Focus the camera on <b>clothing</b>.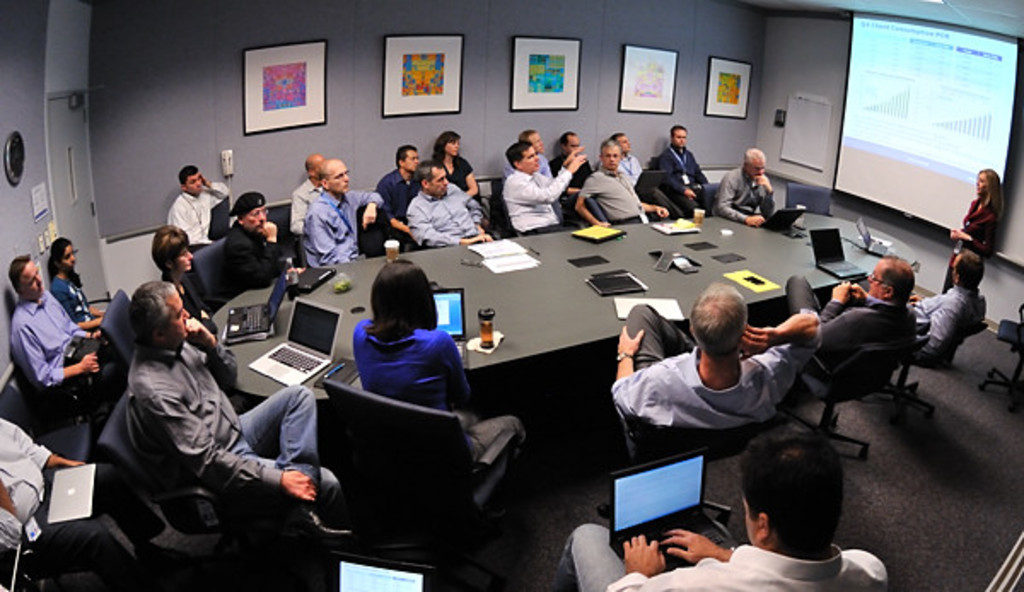
Focus region: region(403, 183, 490, 249).
